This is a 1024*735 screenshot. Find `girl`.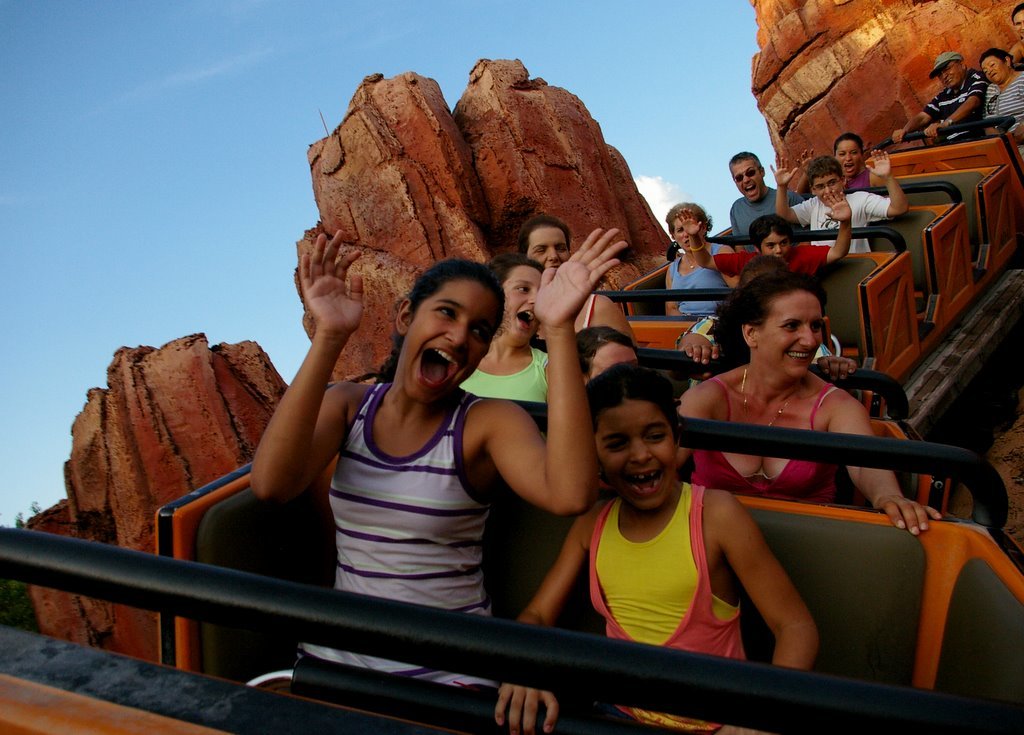
Bounding box: [823, 133, 881, 191].
